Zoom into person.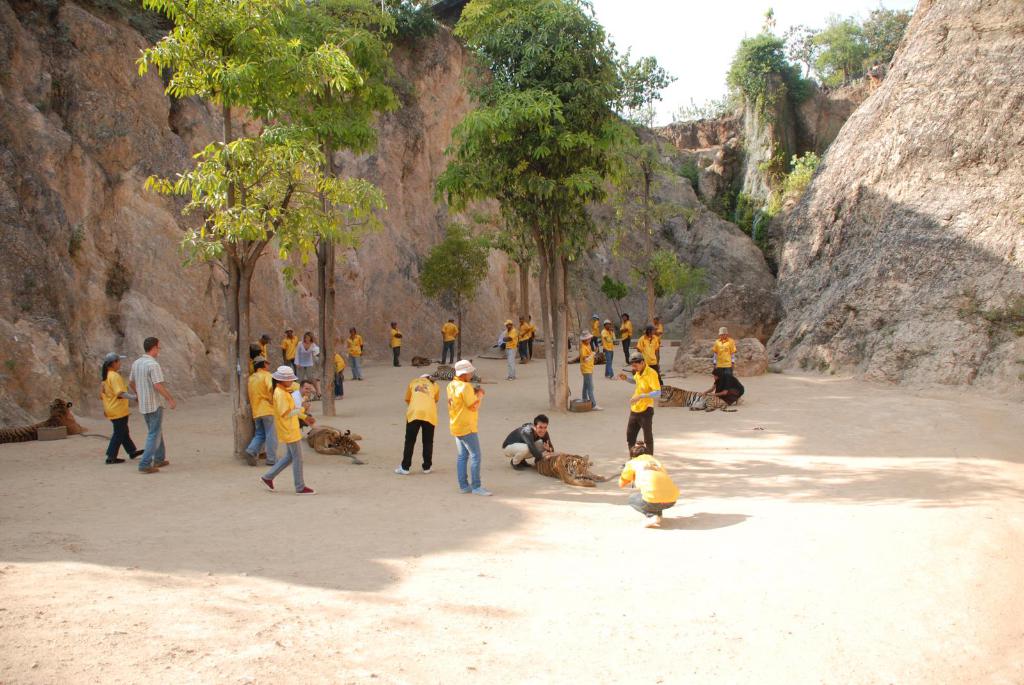
Zoom target: region(618, 441, 675, 534).
